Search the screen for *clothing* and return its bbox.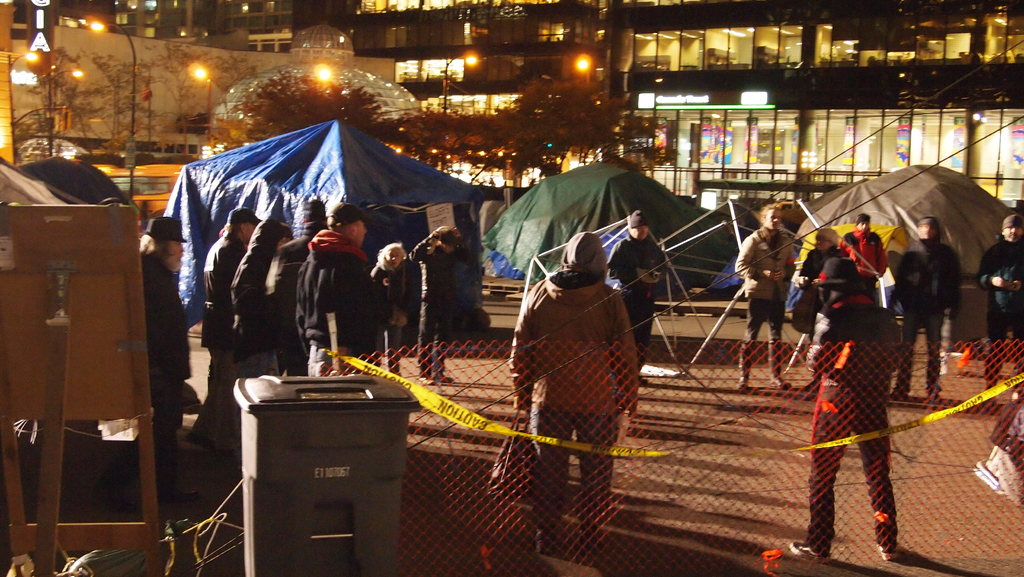
Found: [803,244,845,308].
